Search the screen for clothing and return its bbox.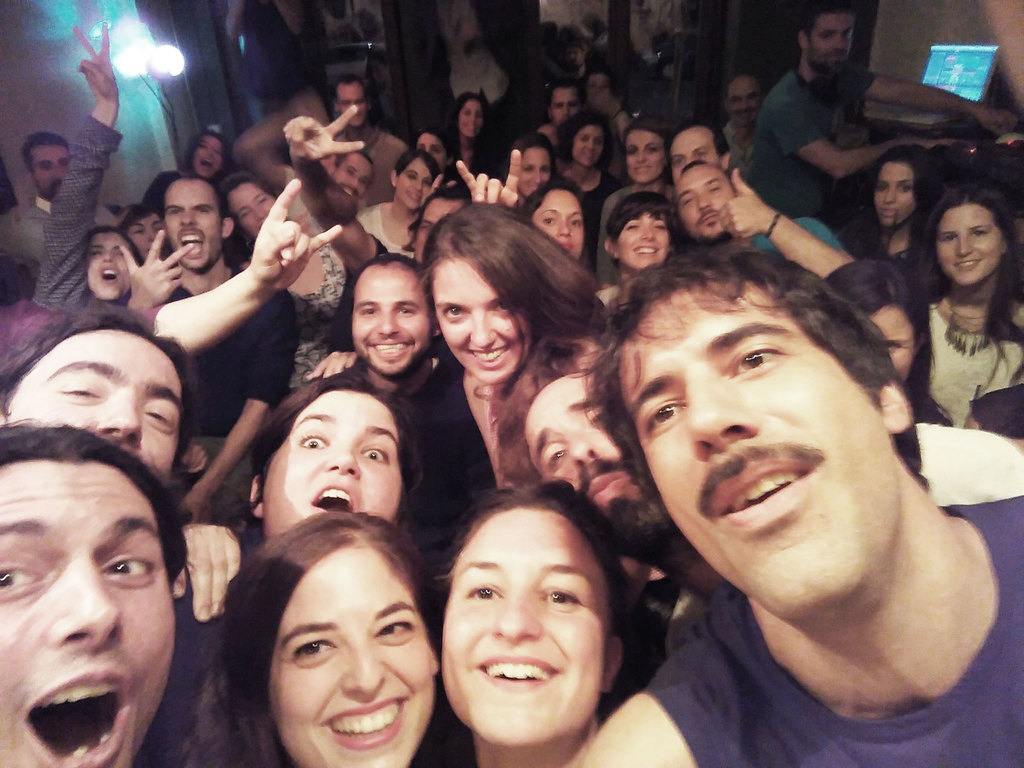
Found: [746, 56, 870, 221].
